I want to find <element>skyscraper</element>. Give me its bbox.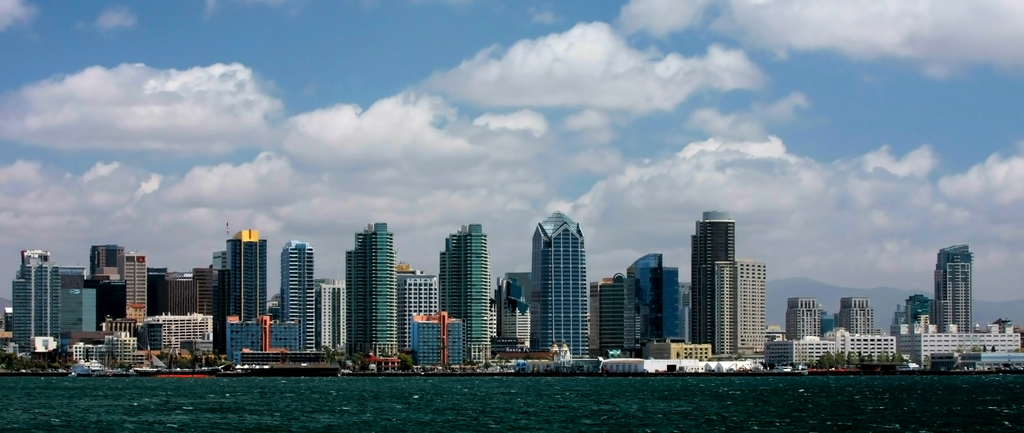
bbox=(935, 241, 972, 337).
